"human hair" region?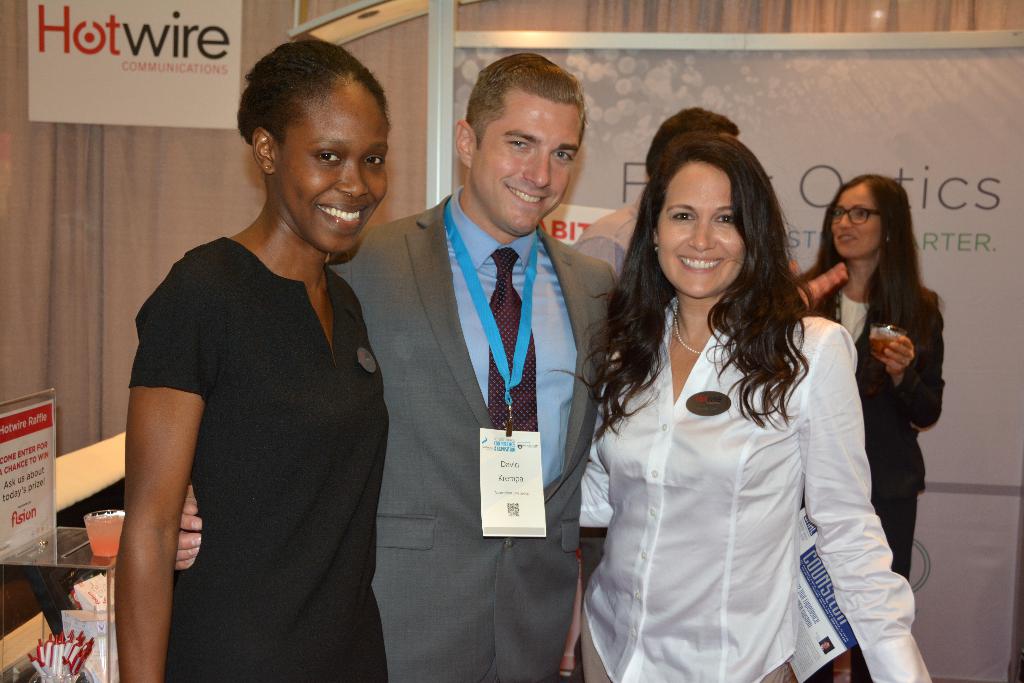
bbox=(645, 103, 739, 178)
